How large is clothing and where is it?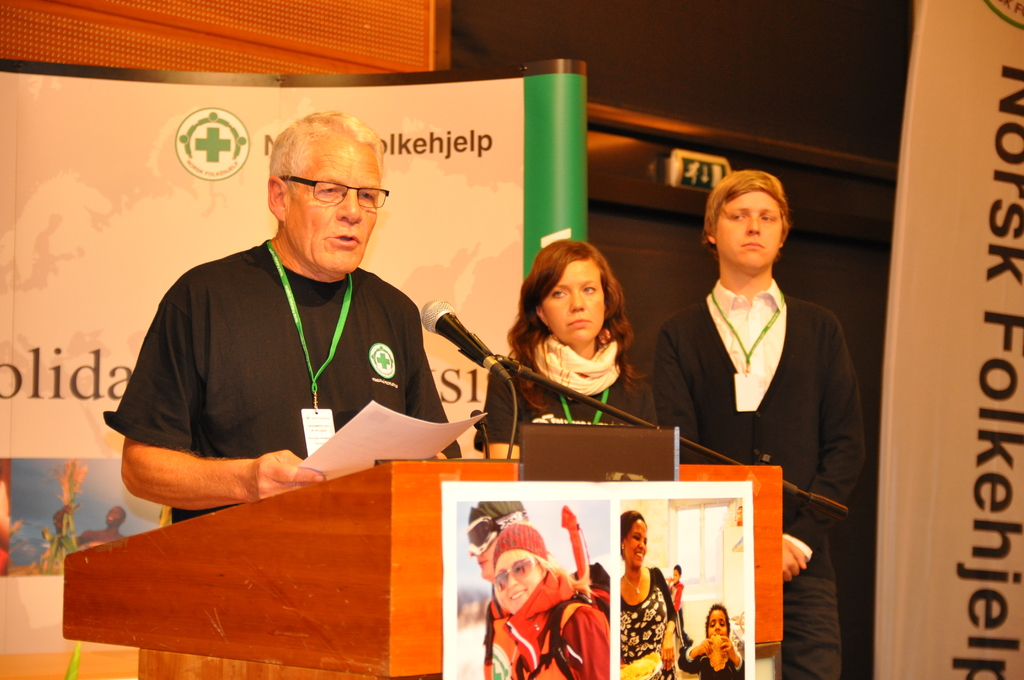
Bounding box: detection(507, 572, 613, 675).
